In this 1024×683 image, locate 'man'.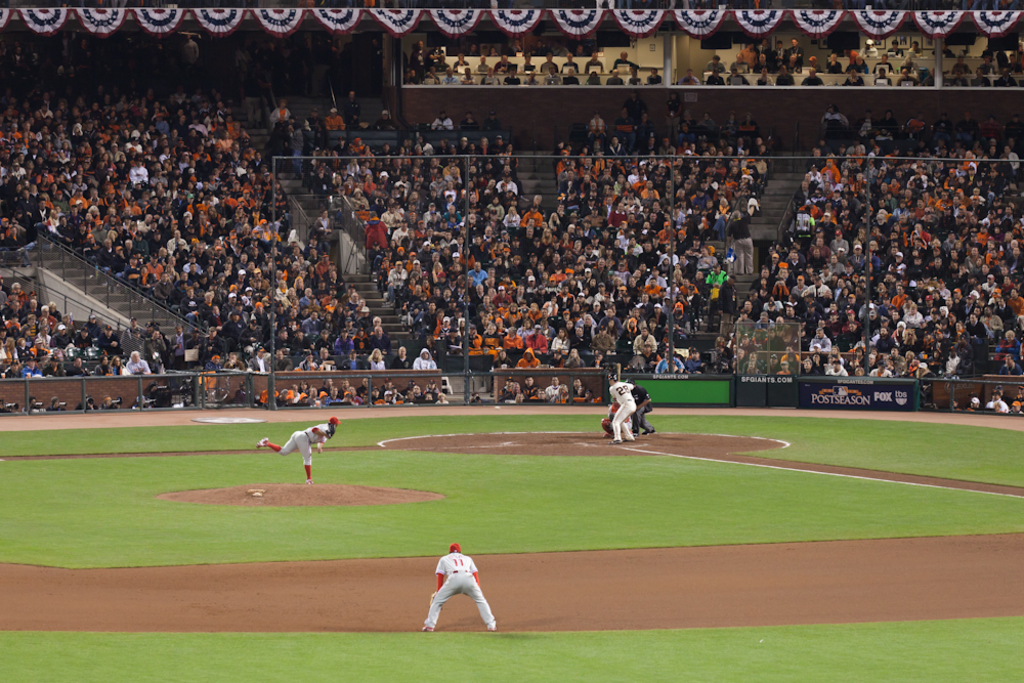
Bounding box: Rect(998, 69, 1015, 83).
